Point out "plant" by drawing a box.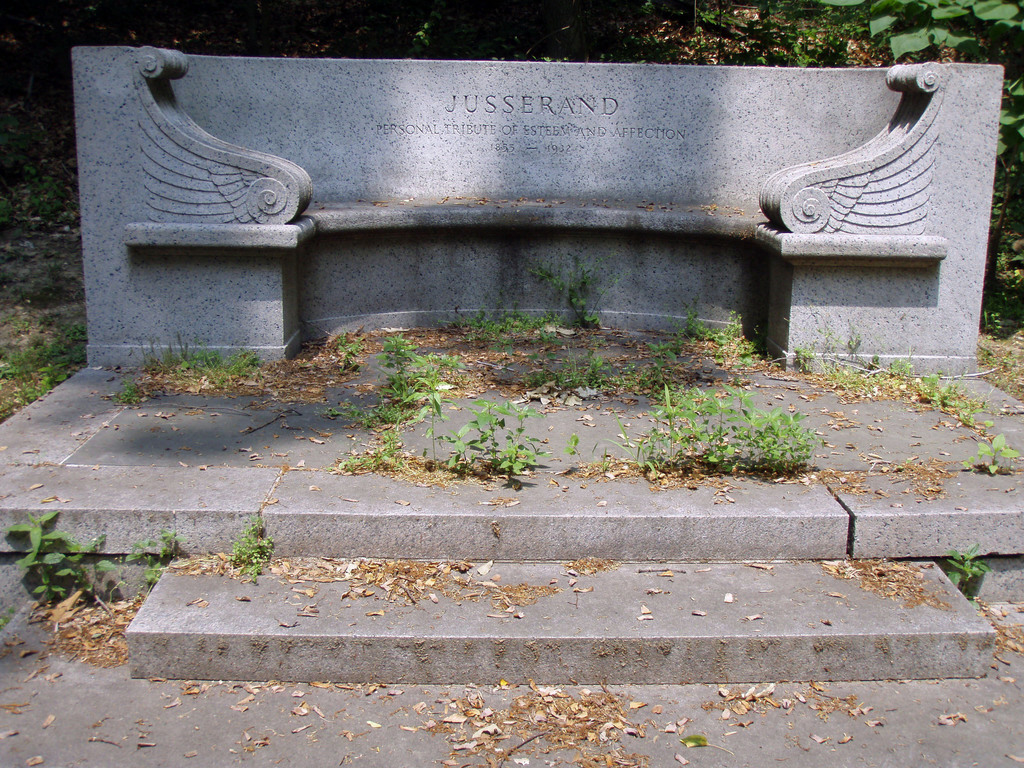
[left=323, top=352, right=468, bottom=414].
